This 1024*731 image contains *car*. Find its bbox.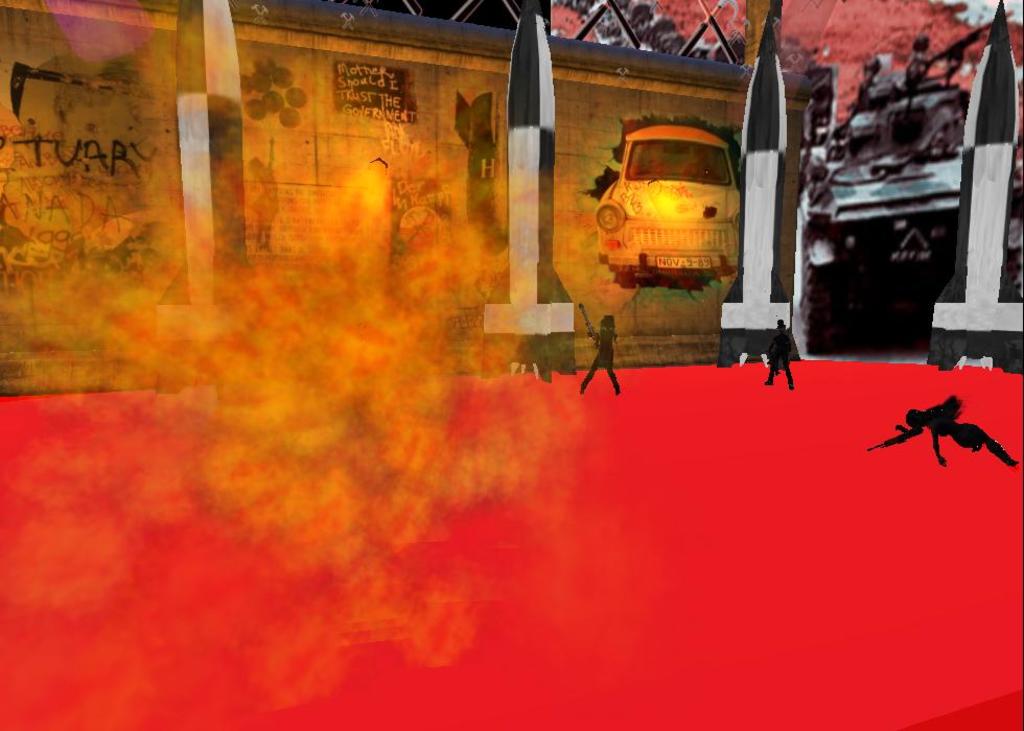
rect(807, 80, 1023, 354).
